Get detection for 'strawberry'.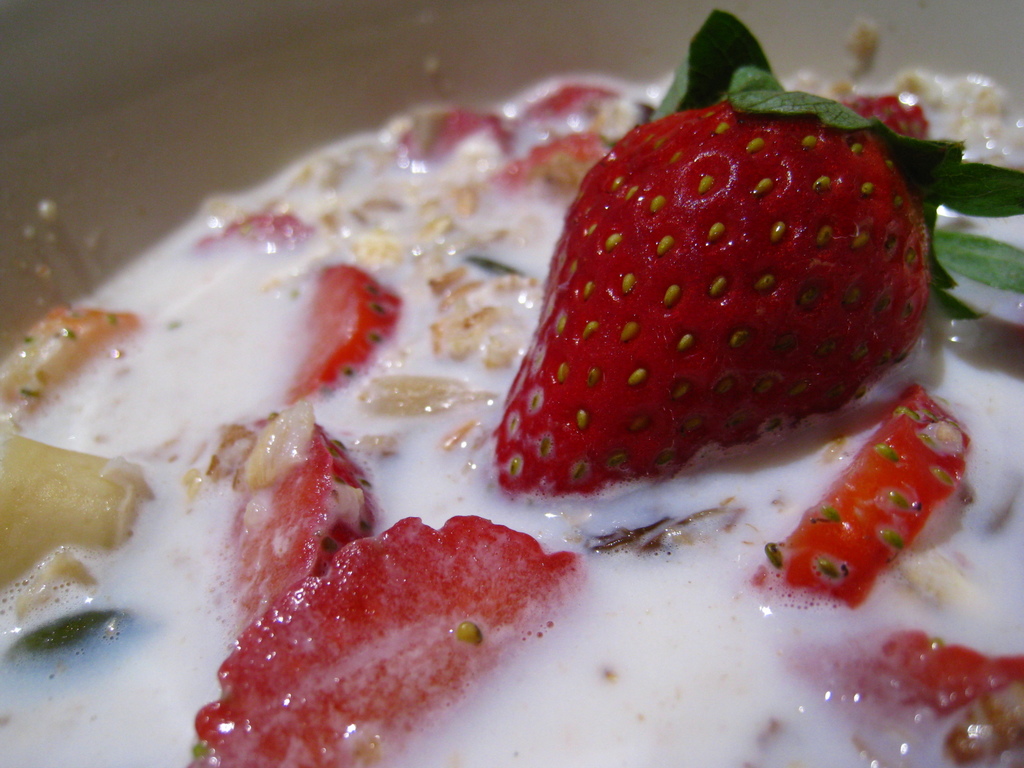
Detection: x1=192, y1=507, x2=582, y2=767.
